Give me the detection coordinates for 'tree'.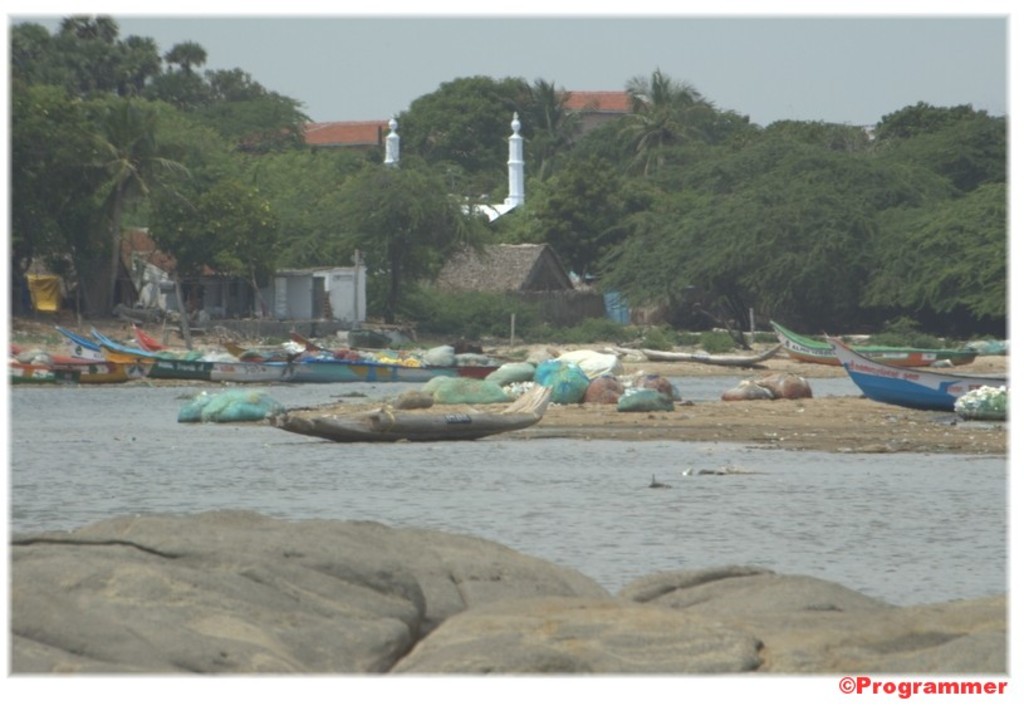
{"left": 335, "top": 148, "right": 511, "bottom": 328}.
